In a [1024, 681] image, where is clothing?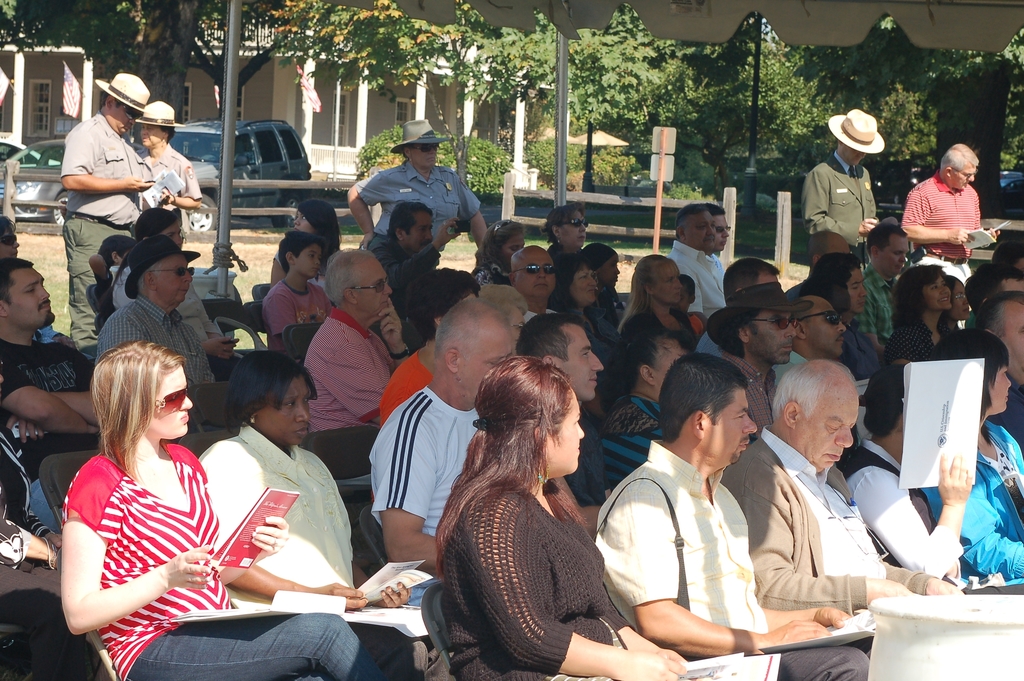
(96,290,222,432).
